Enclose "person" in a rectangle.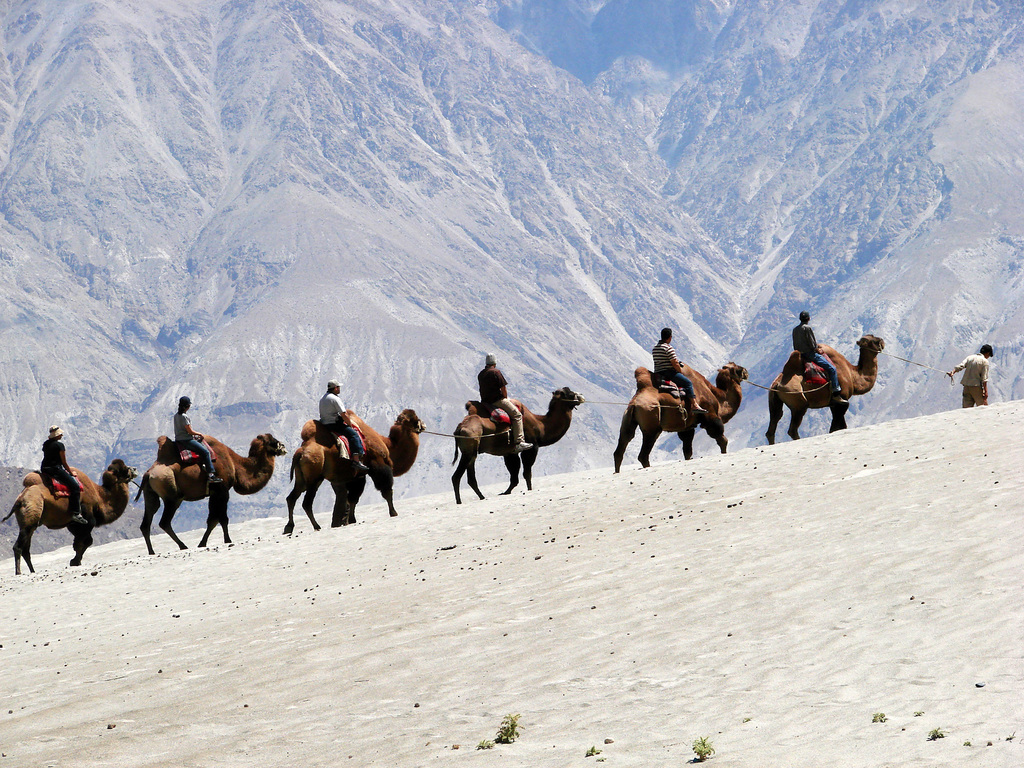
787,316,856,441.
